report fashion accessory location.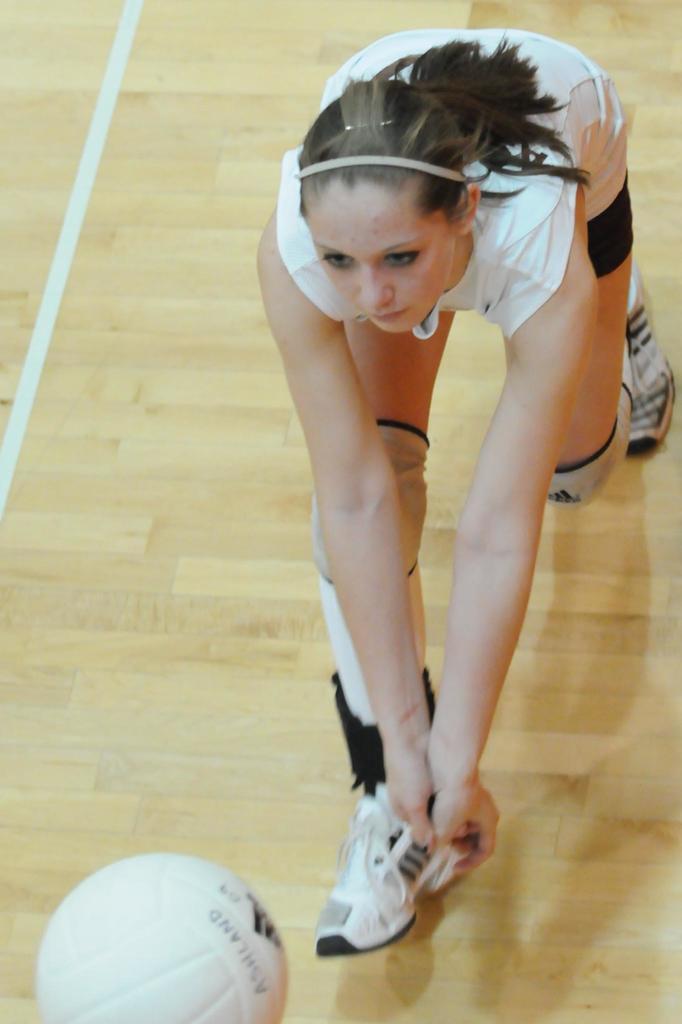
Report: Rect(347, 120, 391, 129).
